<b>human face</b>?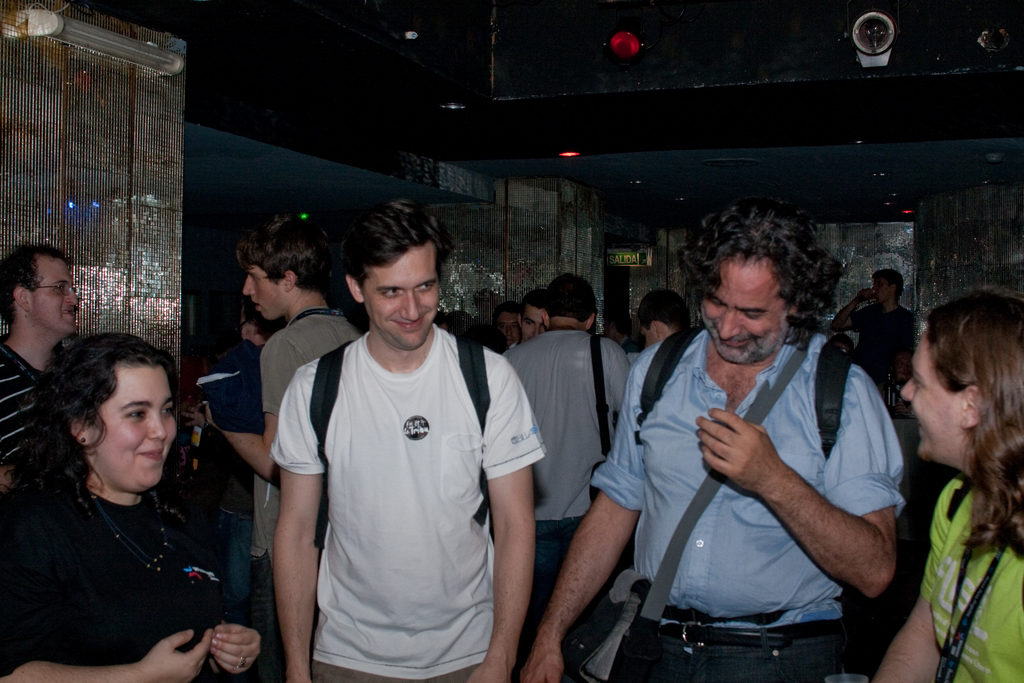
bbox(497, 313, 524, 342)
